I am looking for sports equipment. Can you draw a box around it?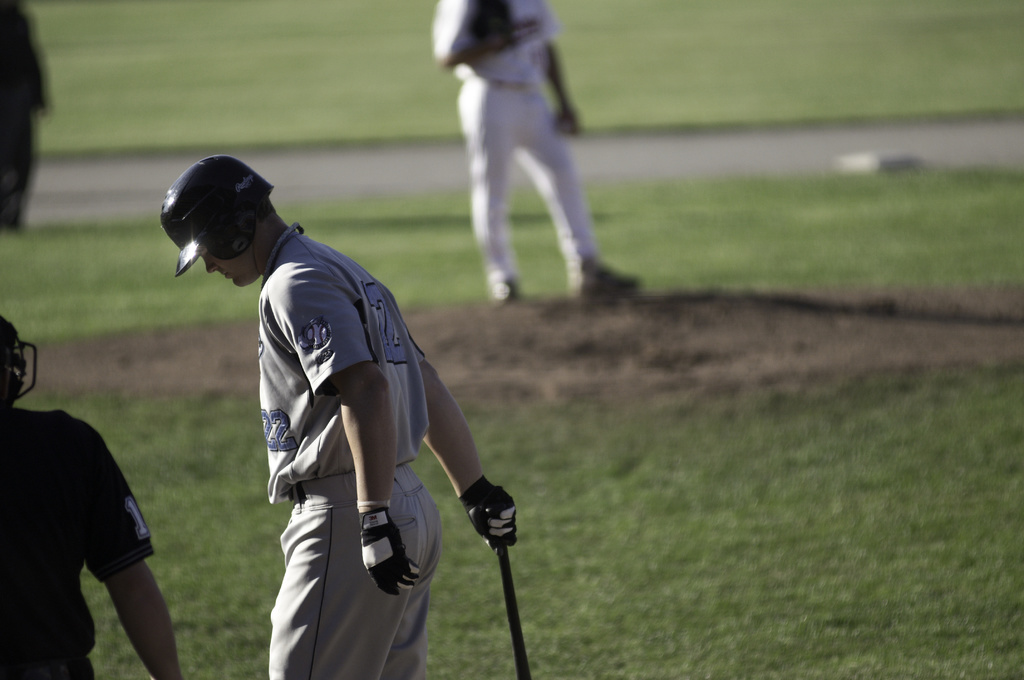
Sure, the bounding box is crop(493, 486, 532, 679).
